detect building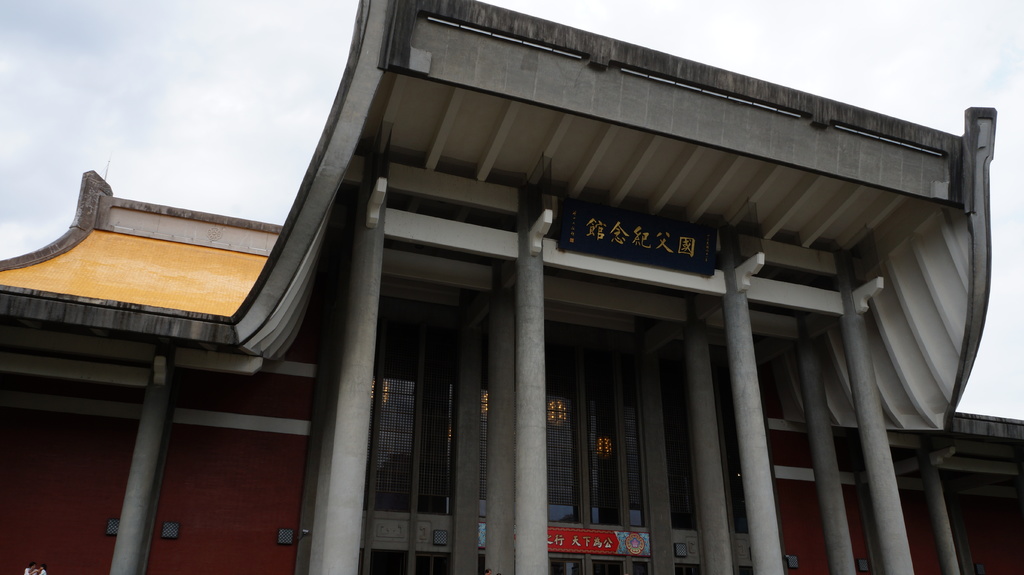
BBox(0, 0, 1023, 574)
